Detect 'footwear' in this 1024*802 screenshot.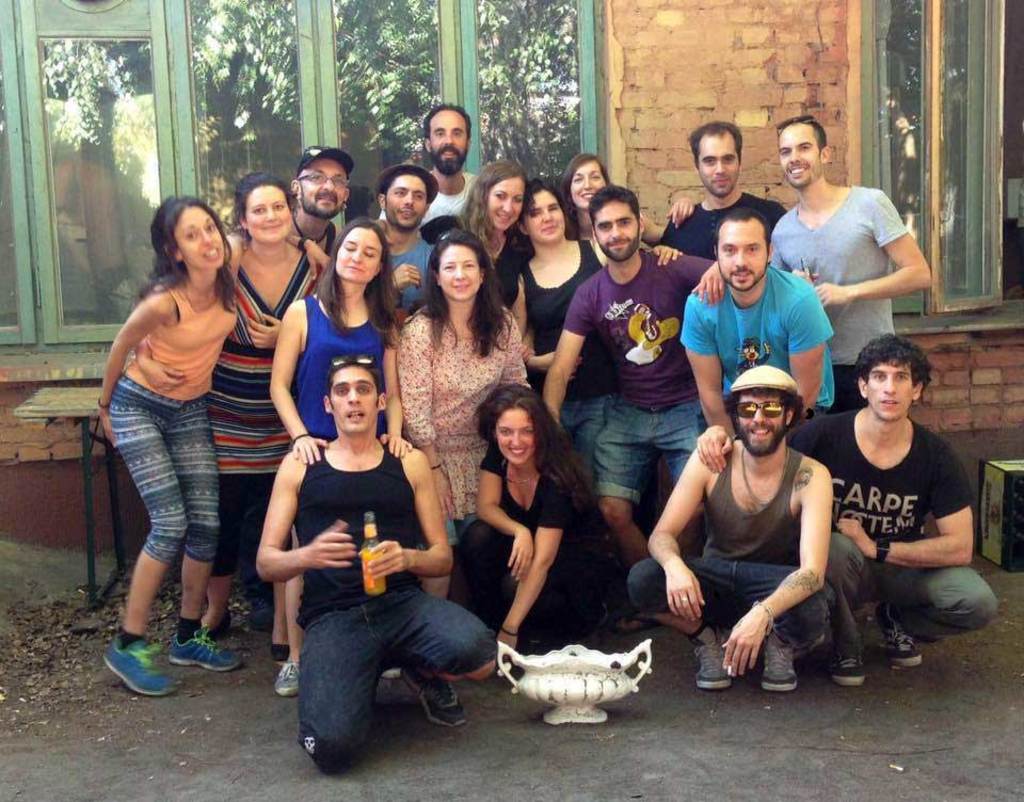
Detection: bbox(762, 629, 800, 692).
